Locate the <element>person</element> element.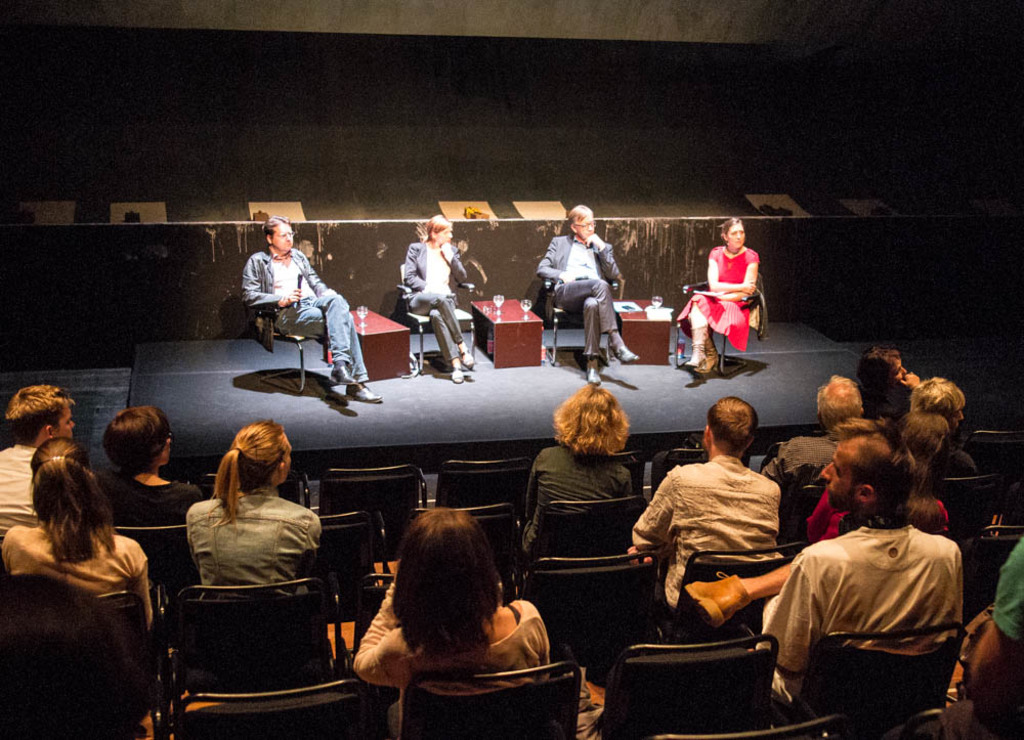
Element bbox: bbox=[398, 218, 480, 382].
